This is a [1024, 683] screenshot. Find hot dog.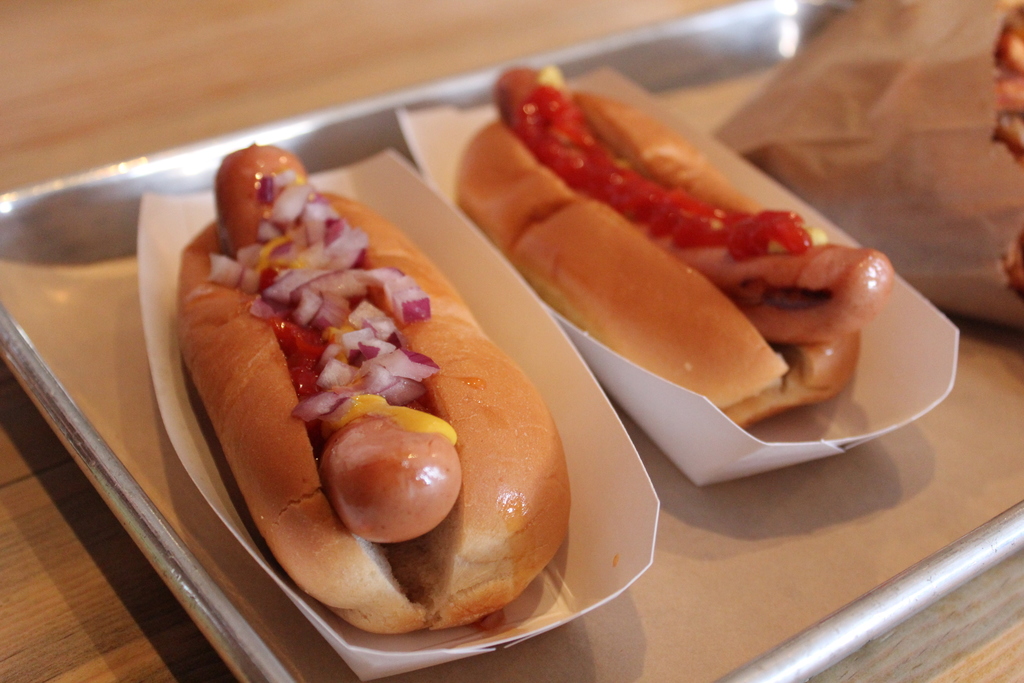
Bounding box: locate(450, 60, 892, 425).
